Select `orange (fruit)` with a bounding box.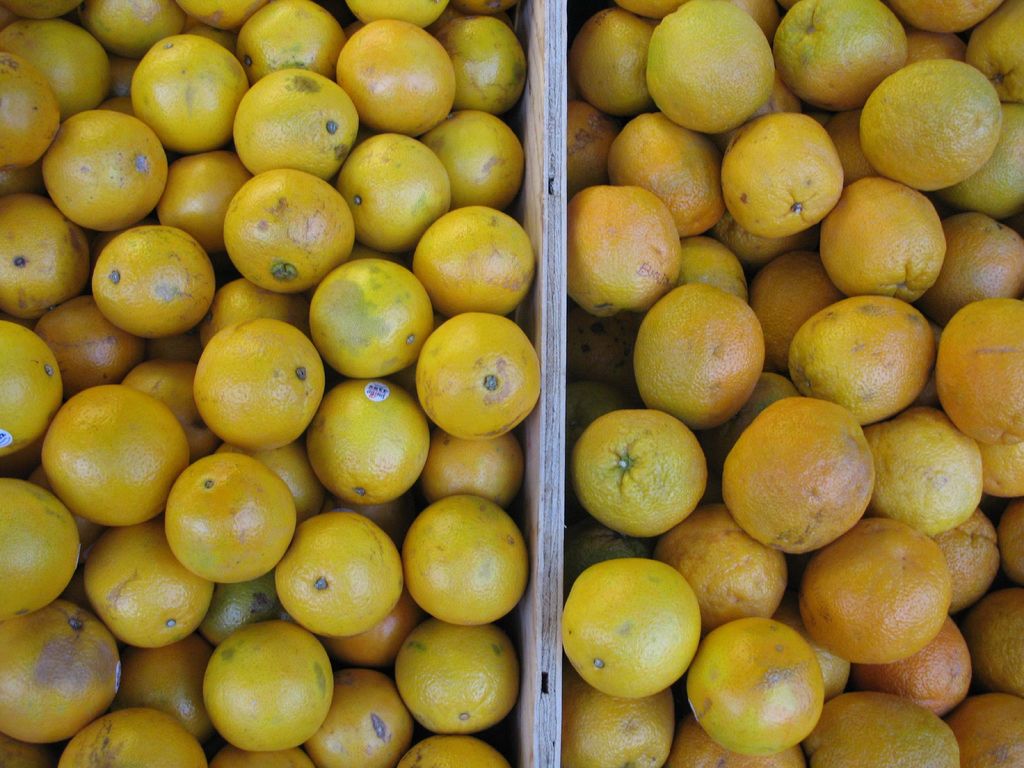
{"x1": 156, "y1": 148, "x2": 248, "y2": 248}.
